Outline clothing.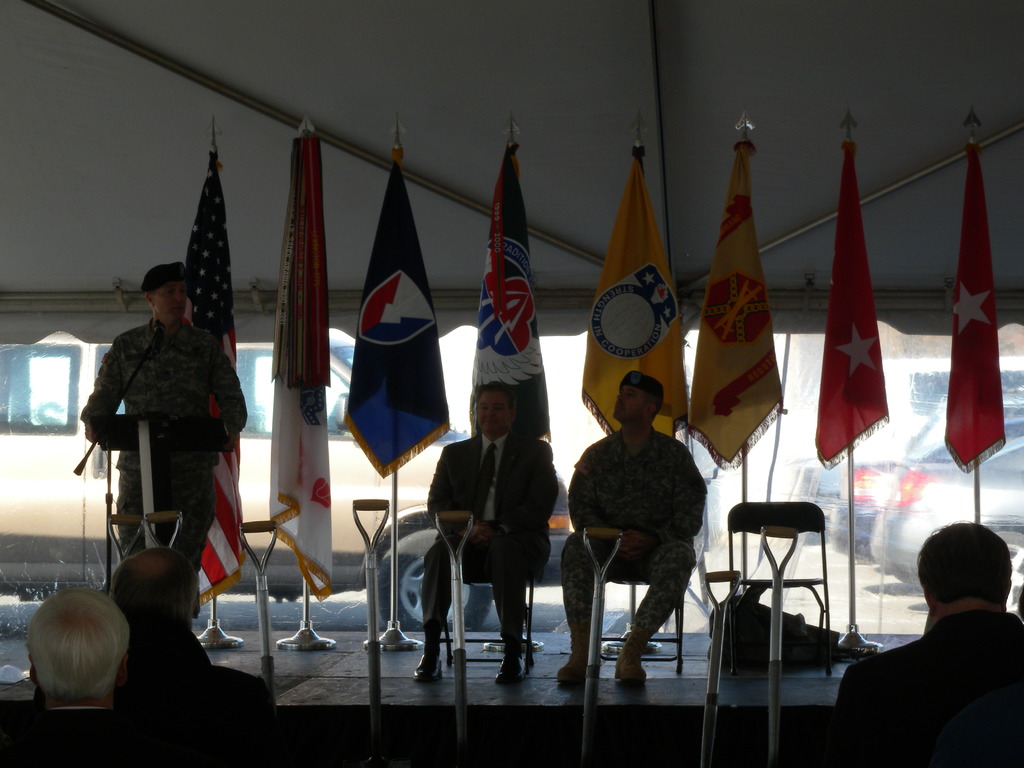
Outline: BBox(558, 430, 707, 632).
